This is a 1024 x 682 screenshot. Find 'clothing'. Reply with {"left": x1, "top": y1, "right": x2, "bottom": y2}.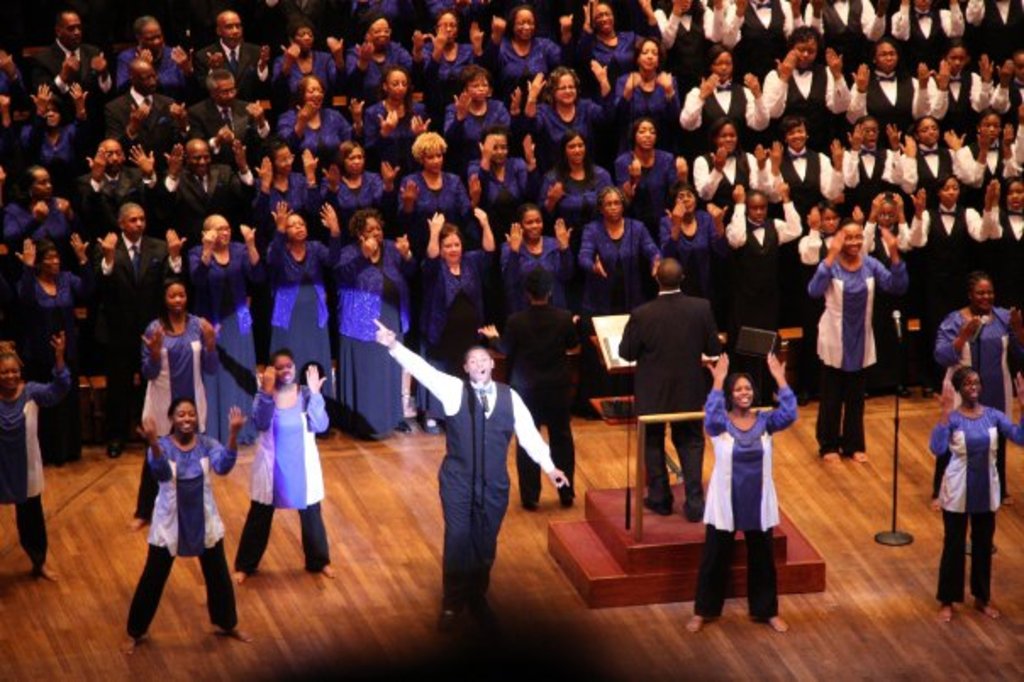
{"left": 890, "top": 0, "right": 970, "bottom": 75}.
